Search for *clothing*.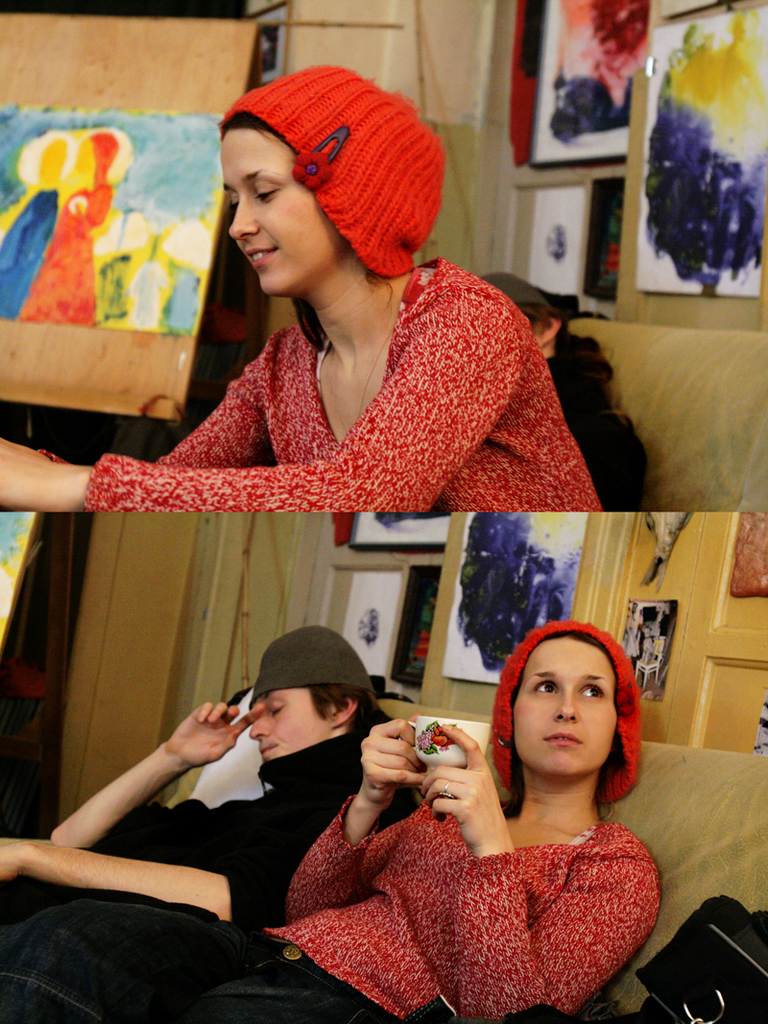
Found at l=259, t=783, r=670, b=1023.
